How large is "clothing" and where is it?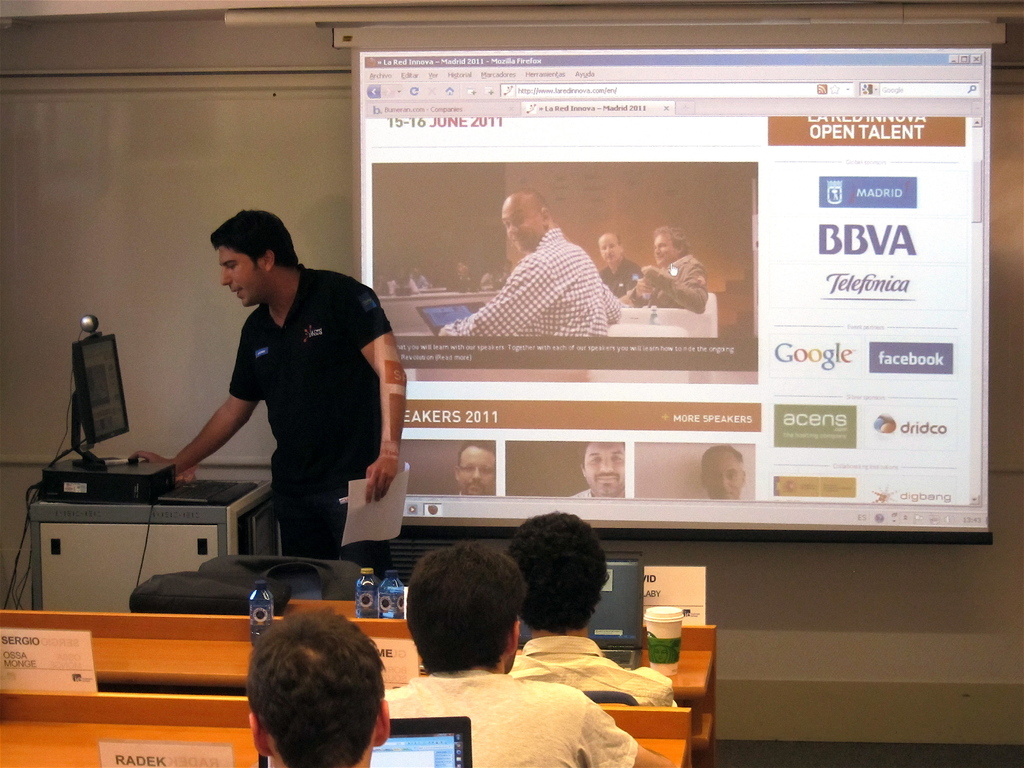
Bounding box: x1=468, y1=207, x2=625, y2=365.
